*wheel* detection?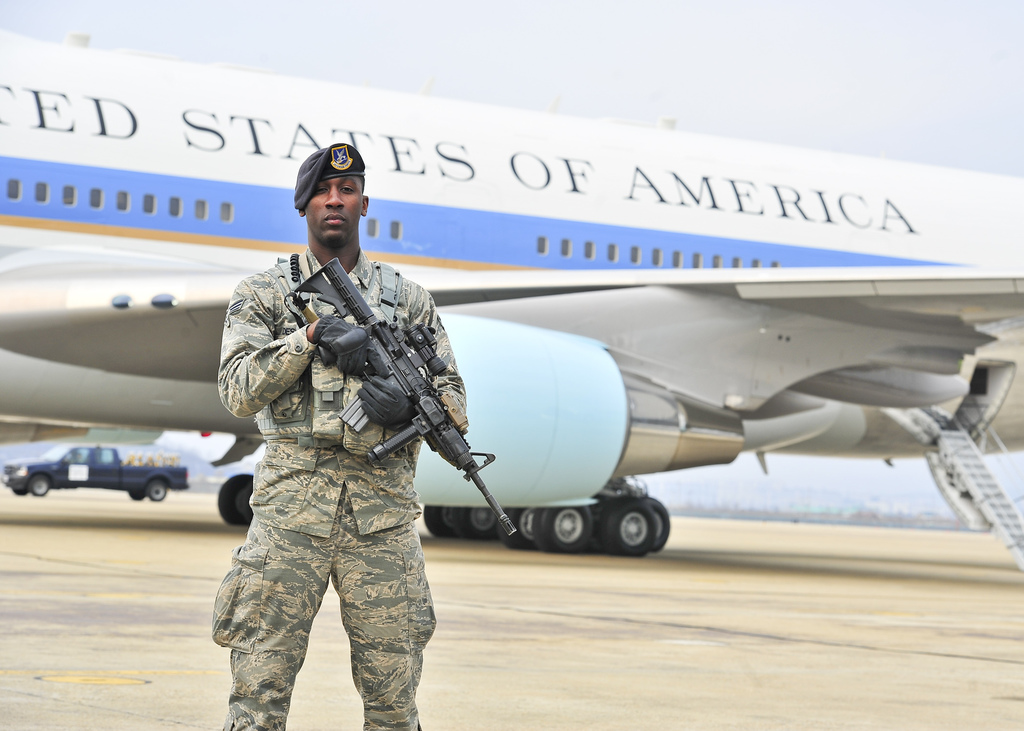
(129,492,145,502)
